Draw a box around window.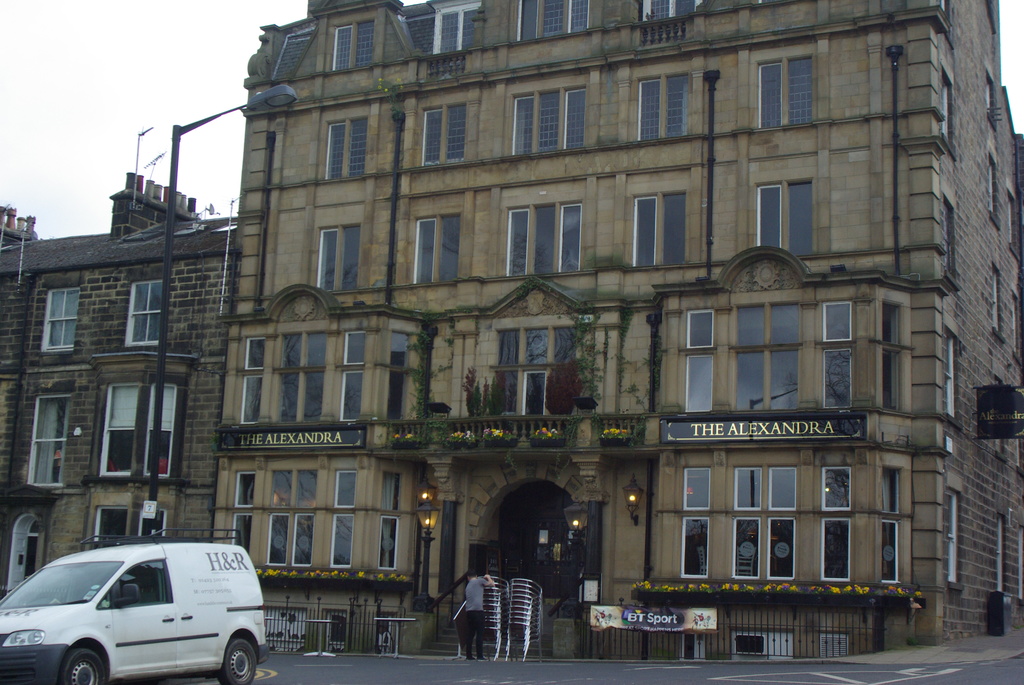
bbox=(645, 0, 696, 22).
